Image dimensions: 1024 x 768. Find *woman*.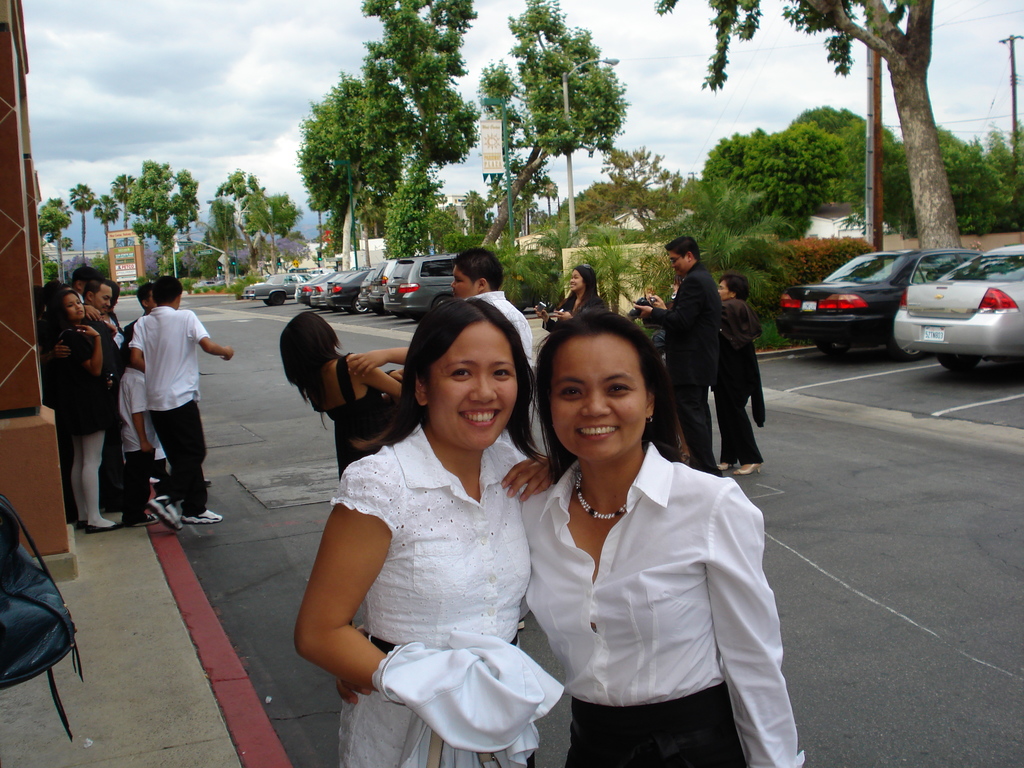
select_region(40, 285, 119, 532).
